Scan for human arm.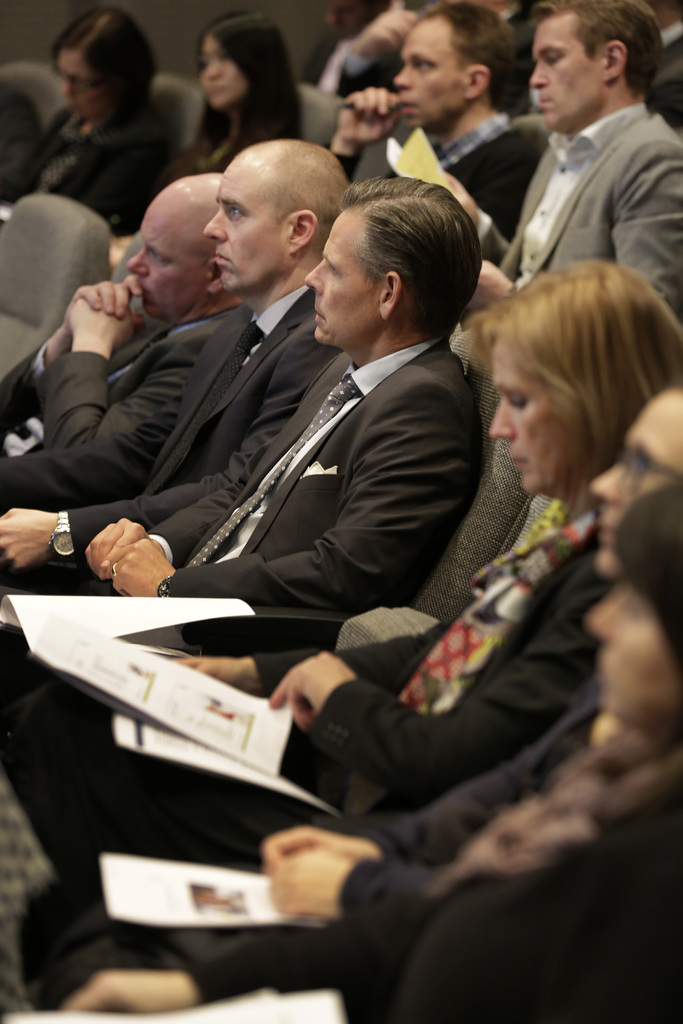
Scan result: 62,913,374,1014.
